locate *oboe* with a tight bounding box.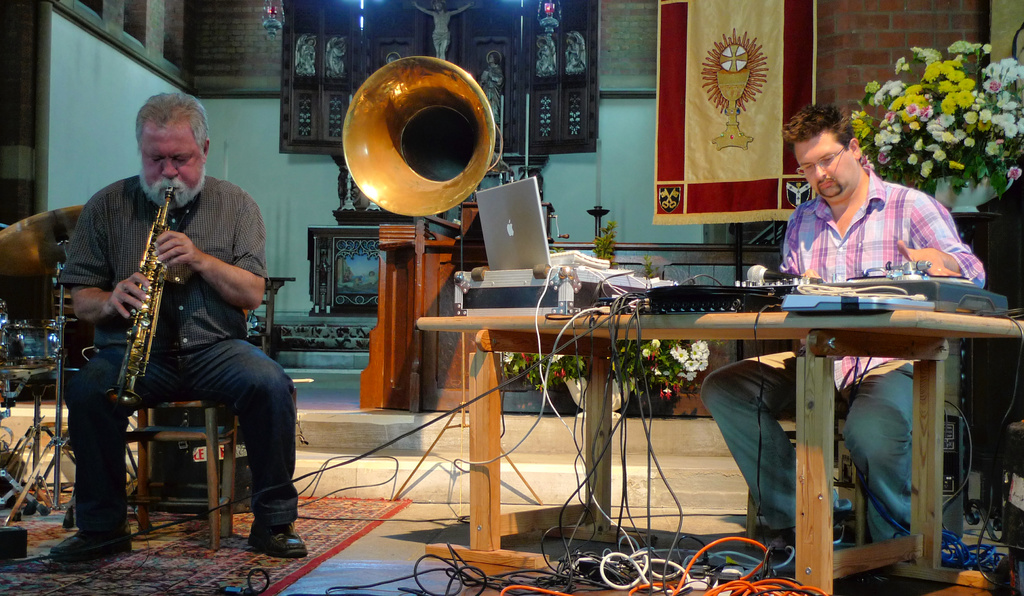
(101, 188, 172, 407).
